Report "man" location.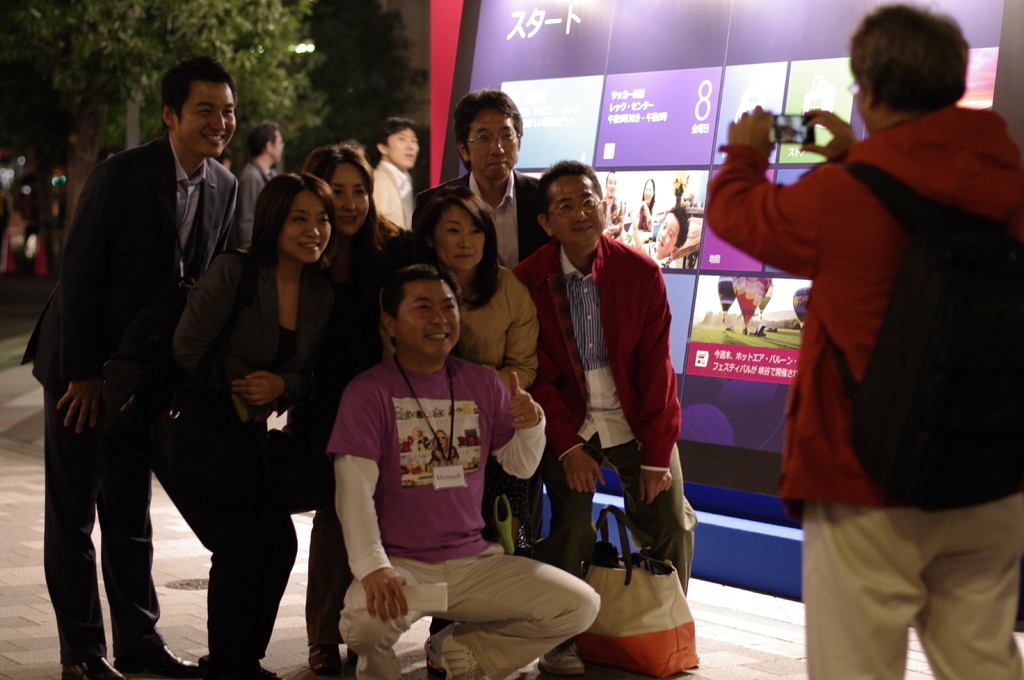
Report: [left=34, top=72, right=279, bottom=677].
